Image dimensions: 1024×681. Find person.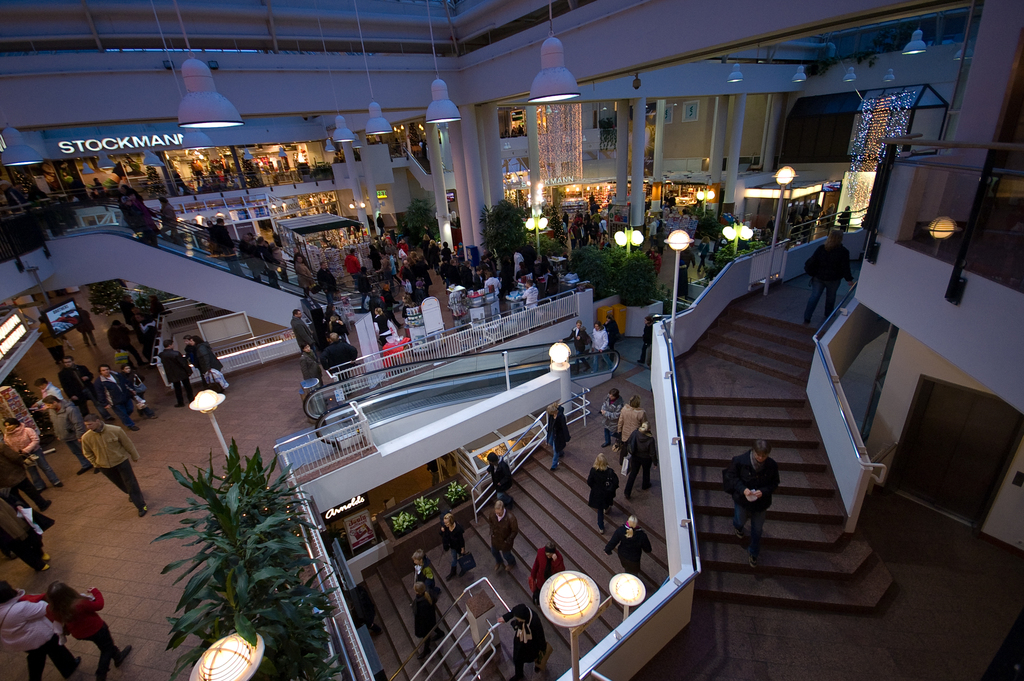
box(74, 304, 92, 350).
